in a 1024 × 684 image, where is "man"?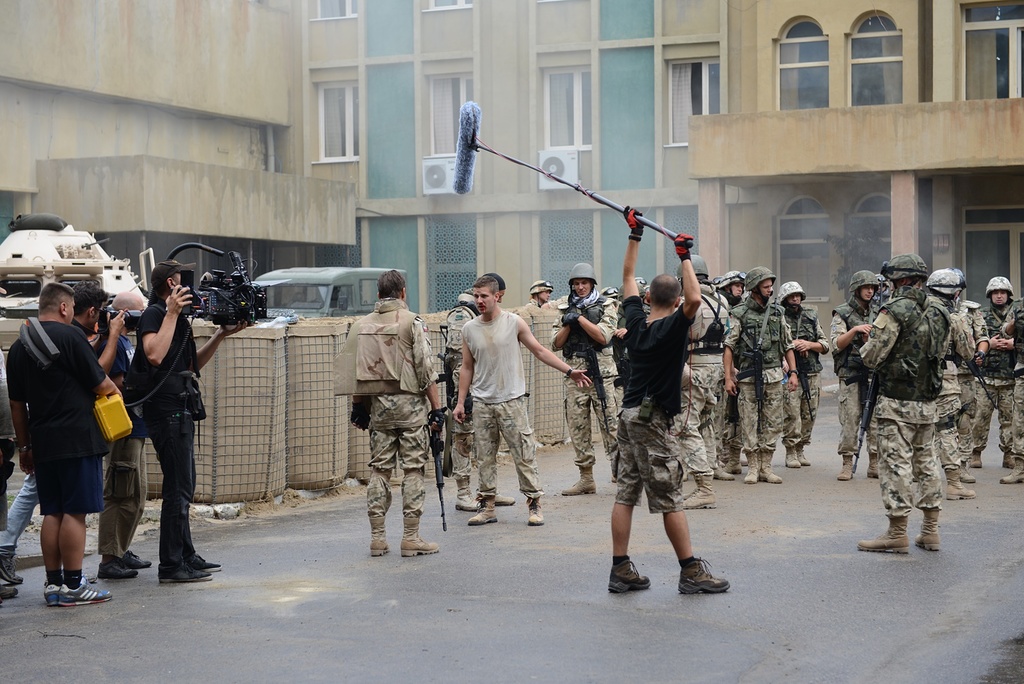
bbox=(682, 257, 733, 482).
